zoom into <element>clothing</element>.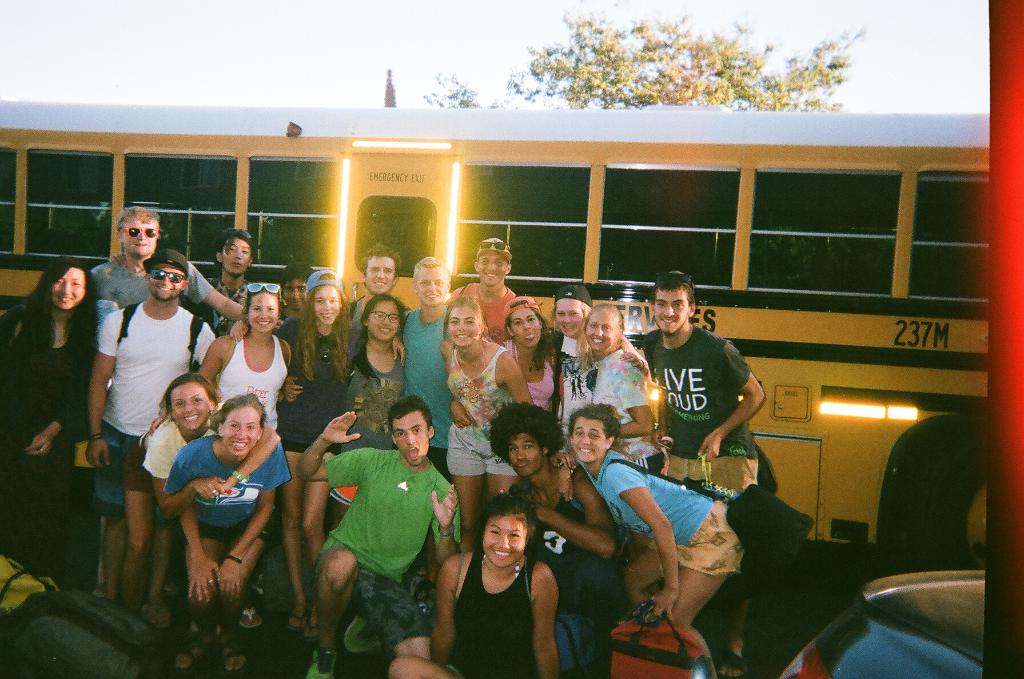
Zoom target: bbox=[339, 349, 411, 449].
